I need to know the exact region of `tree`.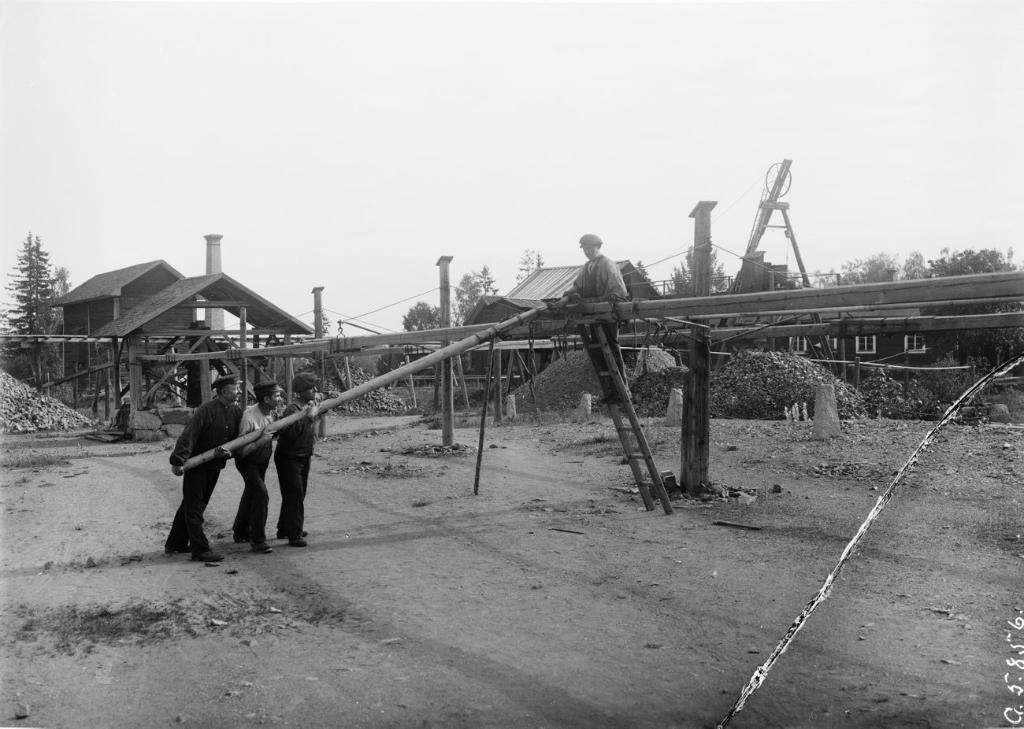
Region: rect(914, 242, 1016, 276).
